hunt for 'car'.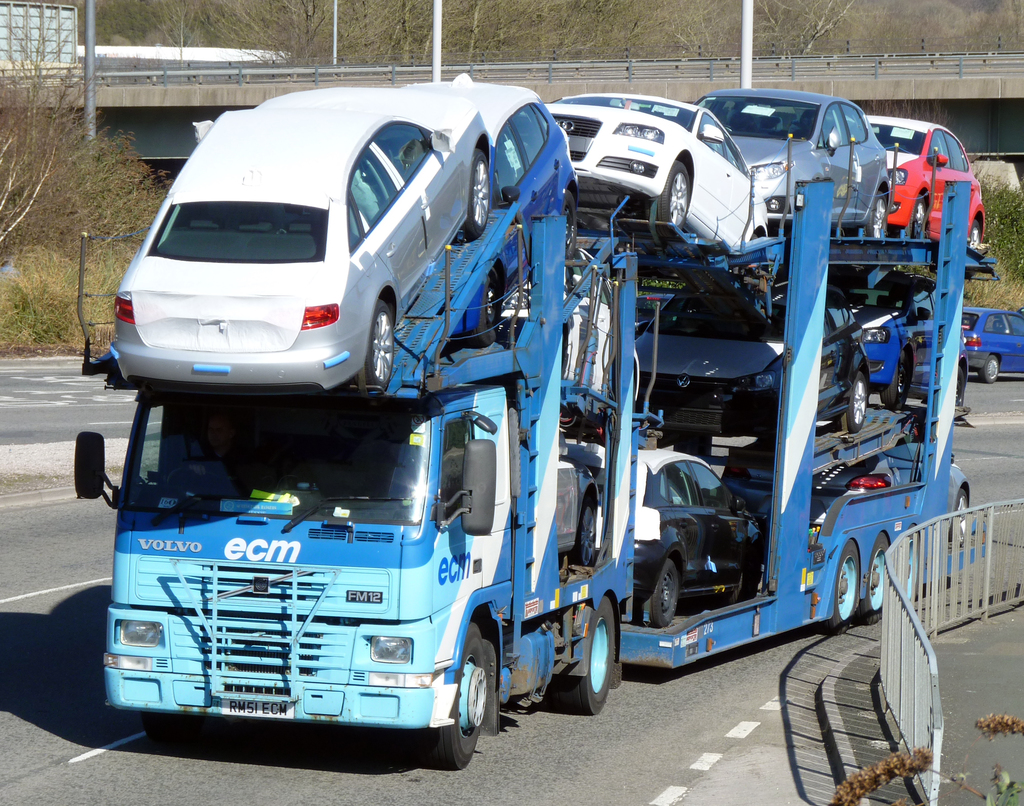
Hunted down at box=[695, 86, 891, 244].
